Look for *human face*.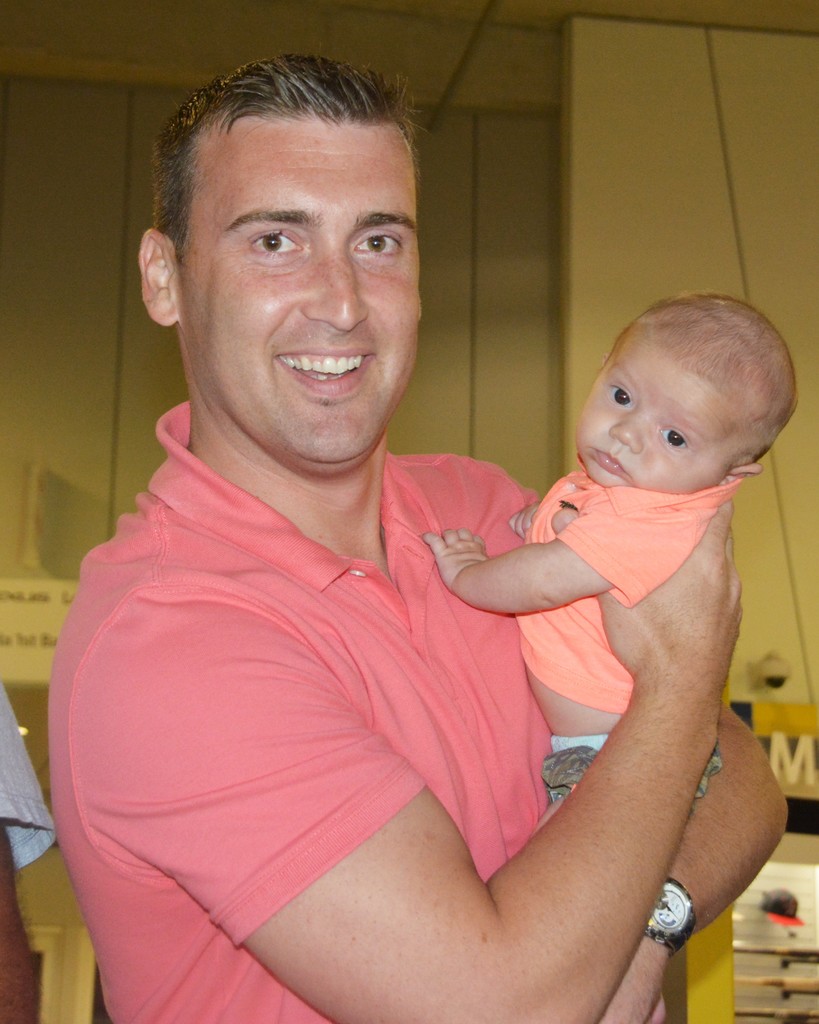
Found: <bbox>178, 118, 423, 457</bbox>.
